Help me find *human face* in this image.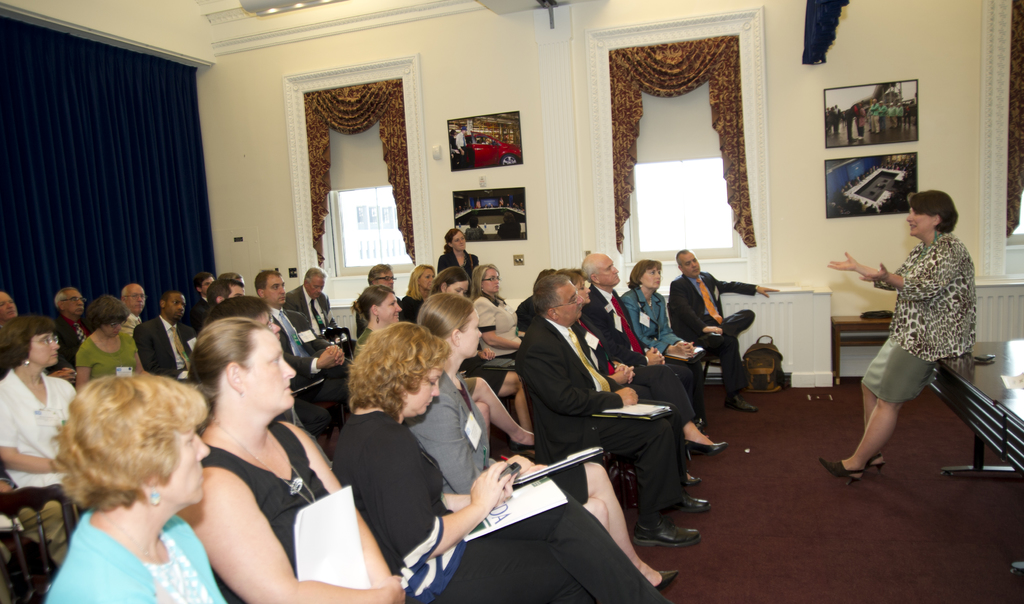
Found it: [424, 269, 434, 287].
